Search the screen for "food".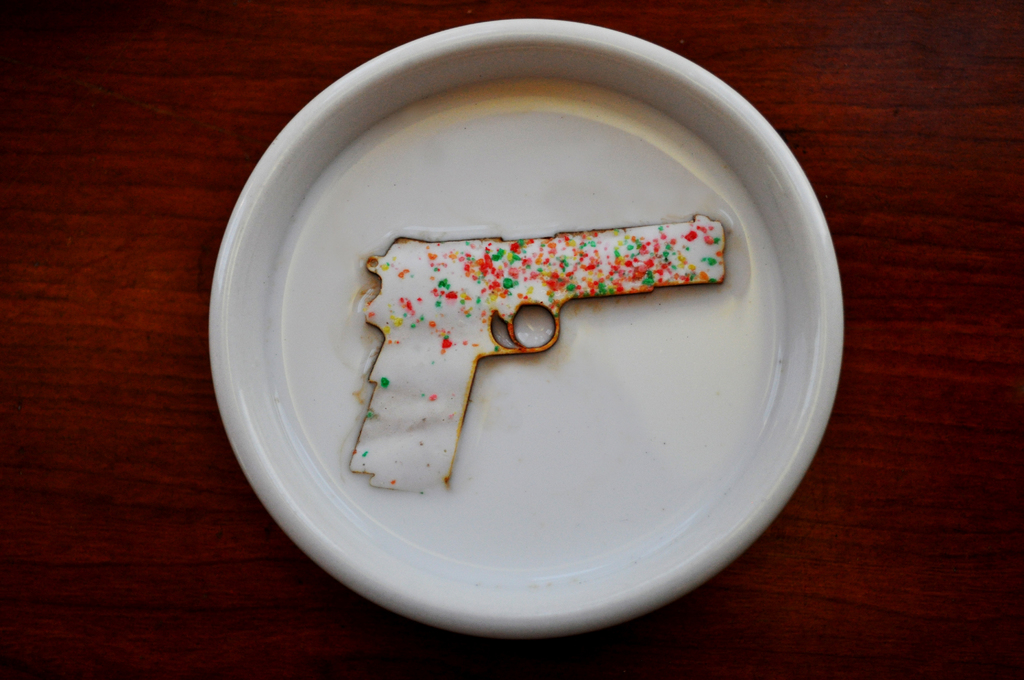
Found at <bbox>282, 64, 815, 585</bbox>.
